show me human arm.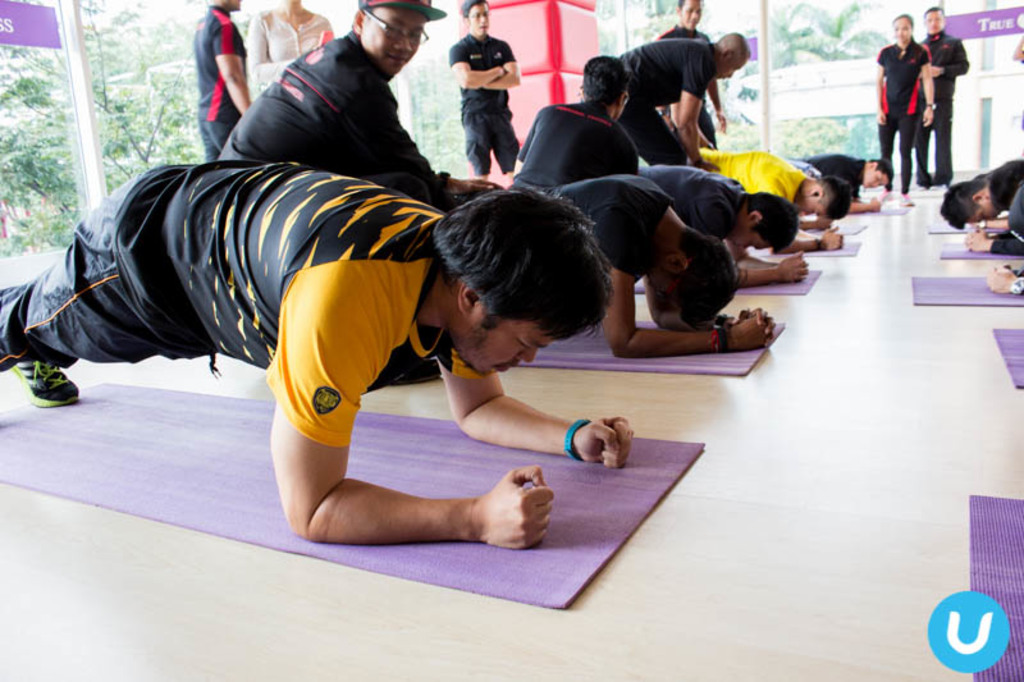
human arm is here: BBox(989, 269, 1023, 294).
